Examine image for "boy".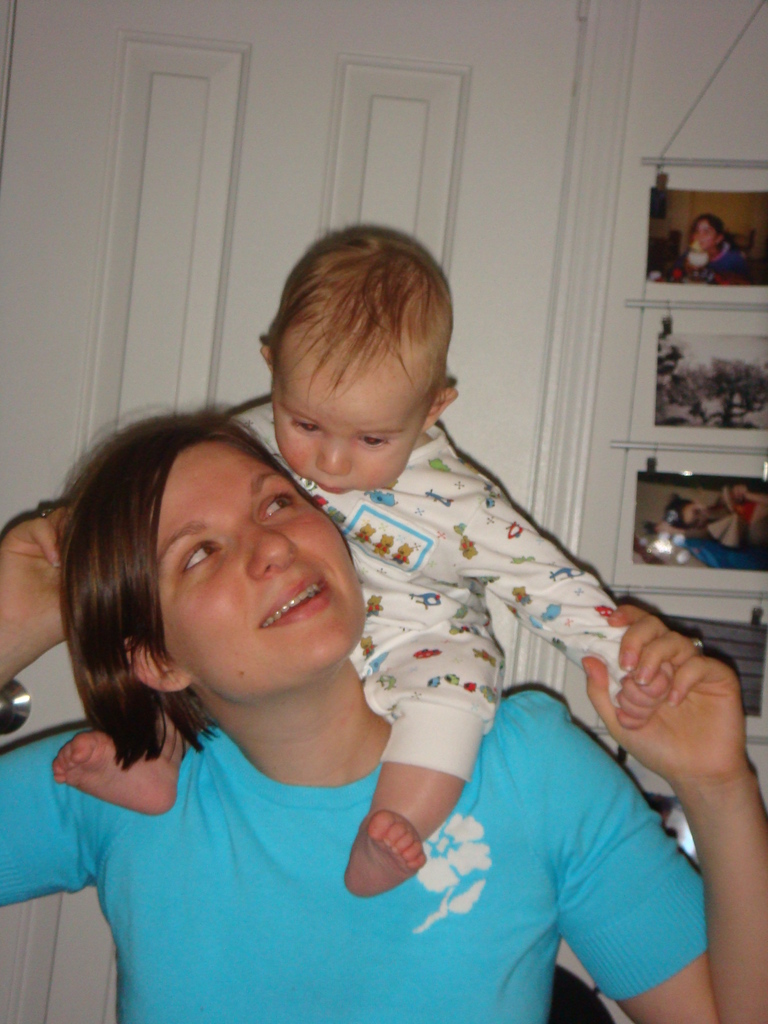
Examination result: 51 220 671 902.
